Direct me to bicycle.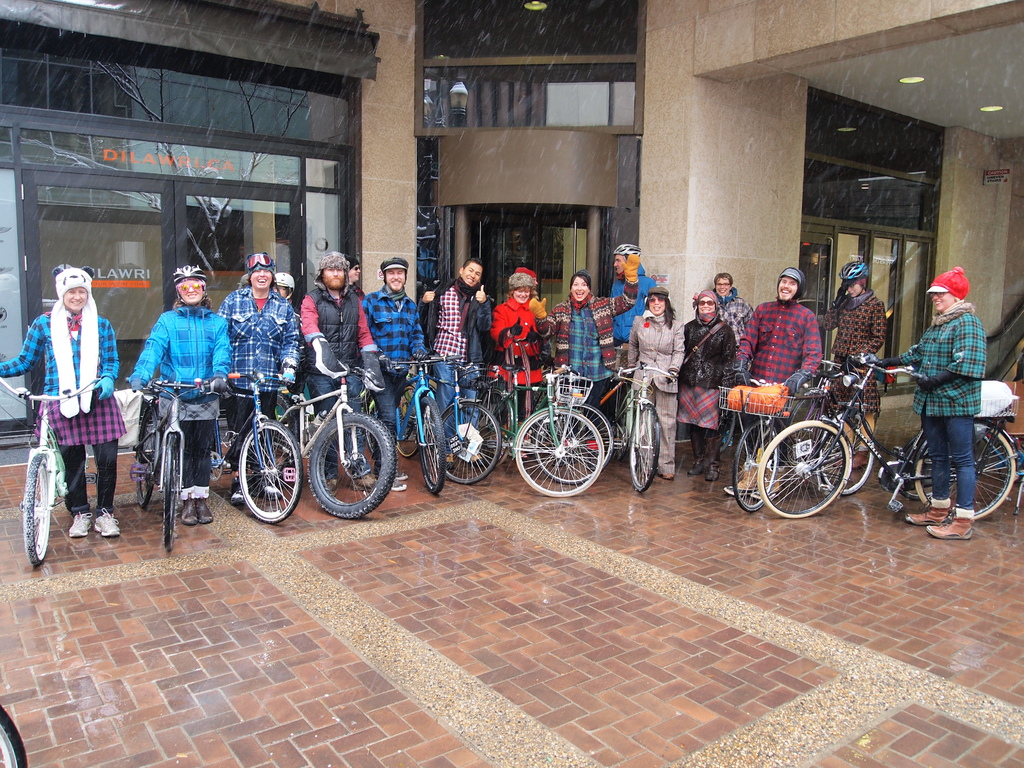
Direction: (0,706,28,767).
